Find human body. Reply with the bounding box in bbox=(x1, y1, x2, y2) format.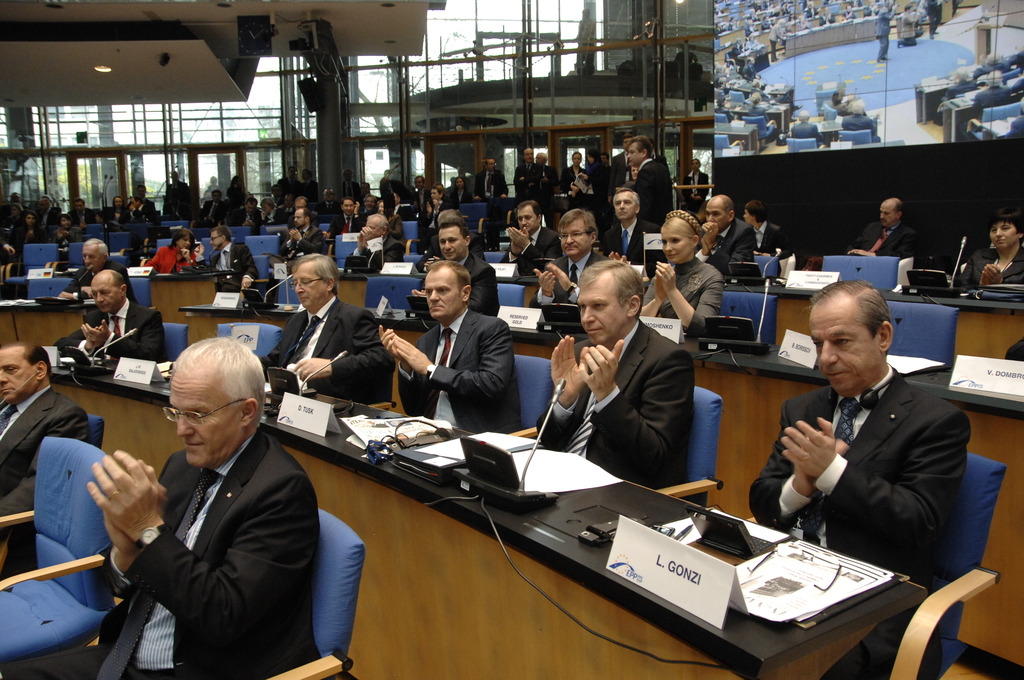
bbox=(94, 341, 329, 674).
